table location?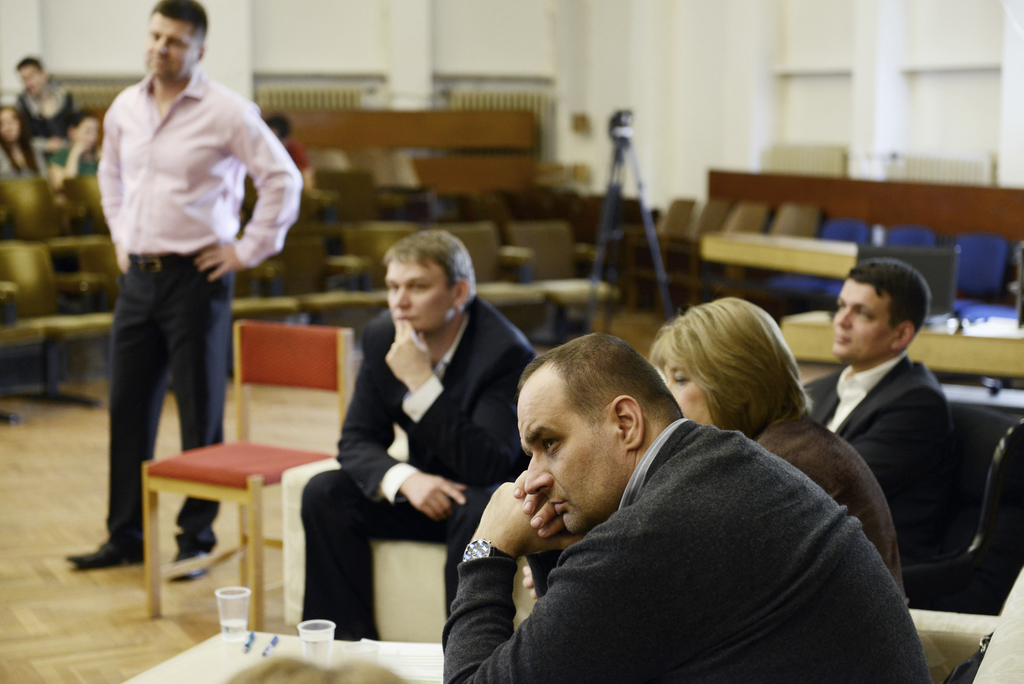
[left=124, top=633, right=436, bottom=683]
